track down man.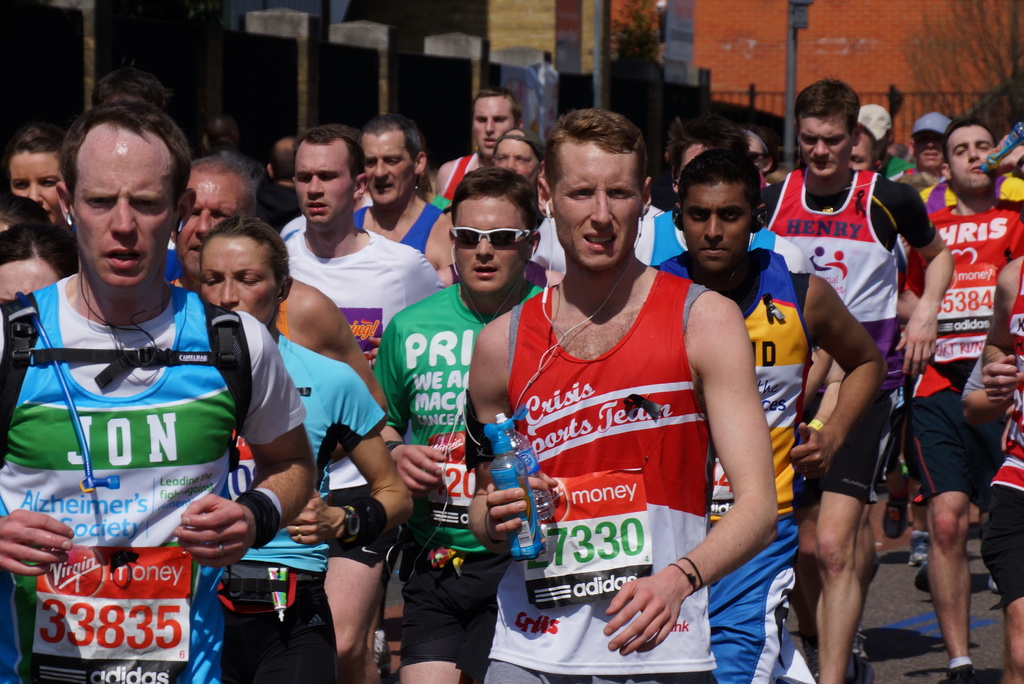
Tracked to bbox=(465, 118, 776, 683).
